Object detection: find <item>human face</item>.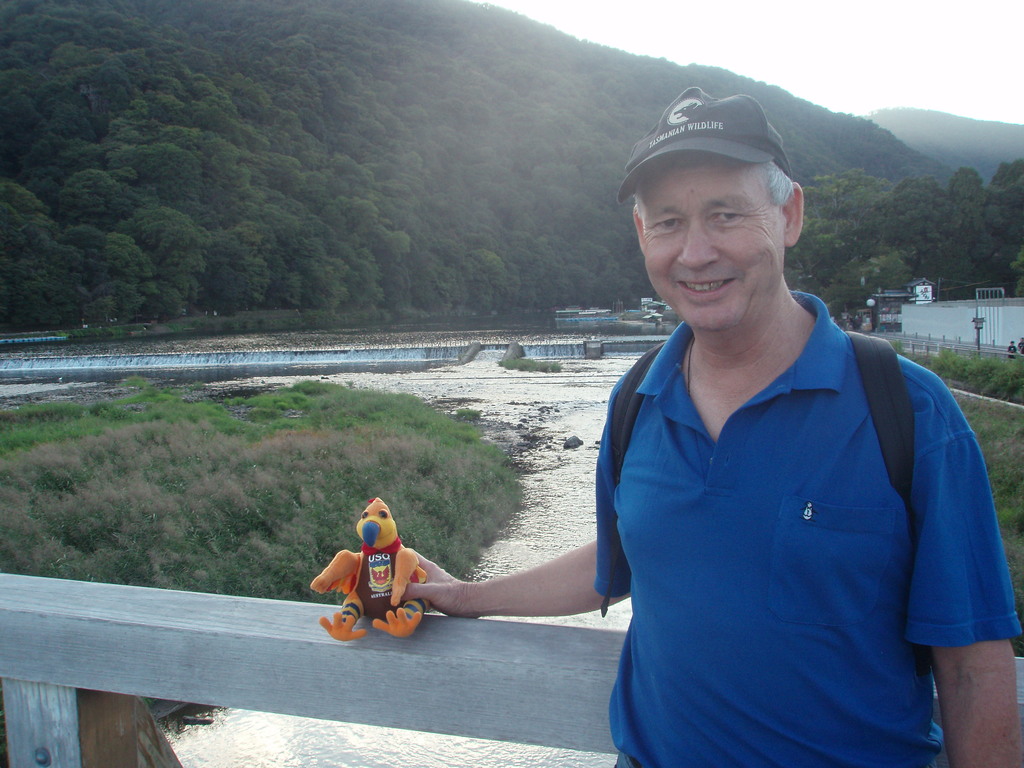
639 159 784 325.
